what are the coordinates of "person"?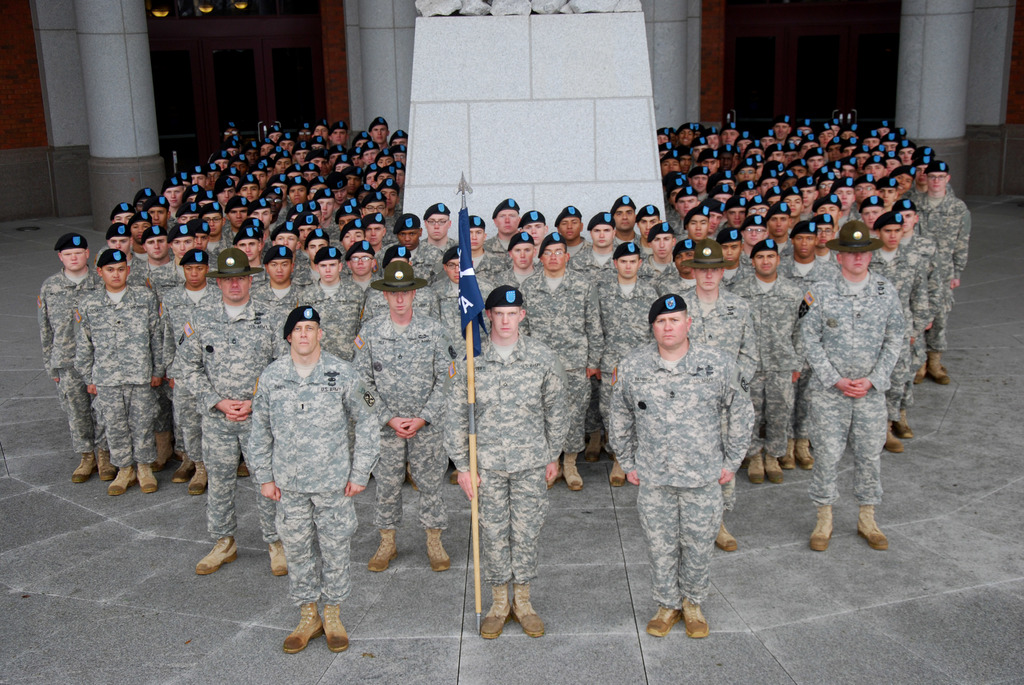
(x1=330, y1=124, x2=347, y2=145).
